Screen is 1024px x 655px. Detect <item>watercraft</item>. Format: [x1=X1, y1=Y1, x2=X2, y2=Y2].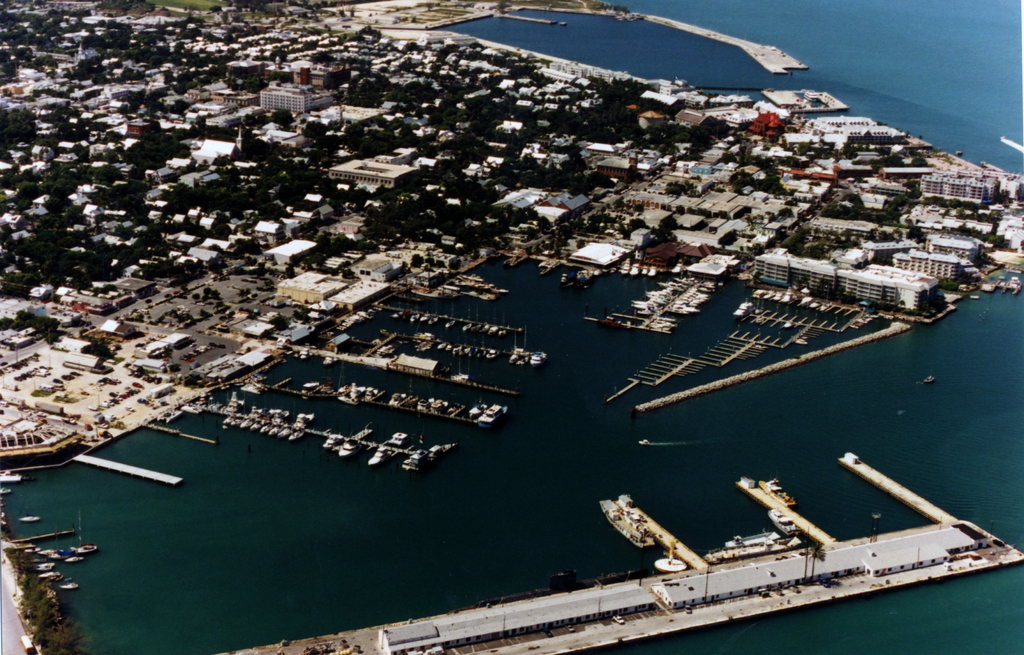
[x1=443, y1=314, x2=454, y2=329].
